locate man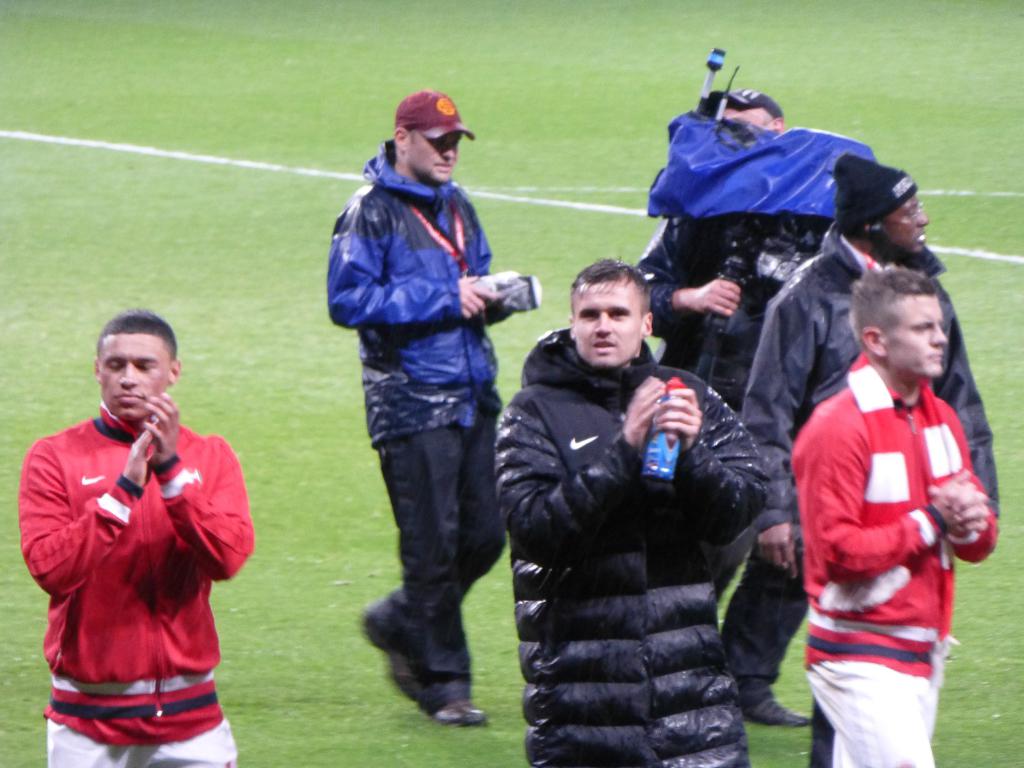
318, 90, 509, 724
